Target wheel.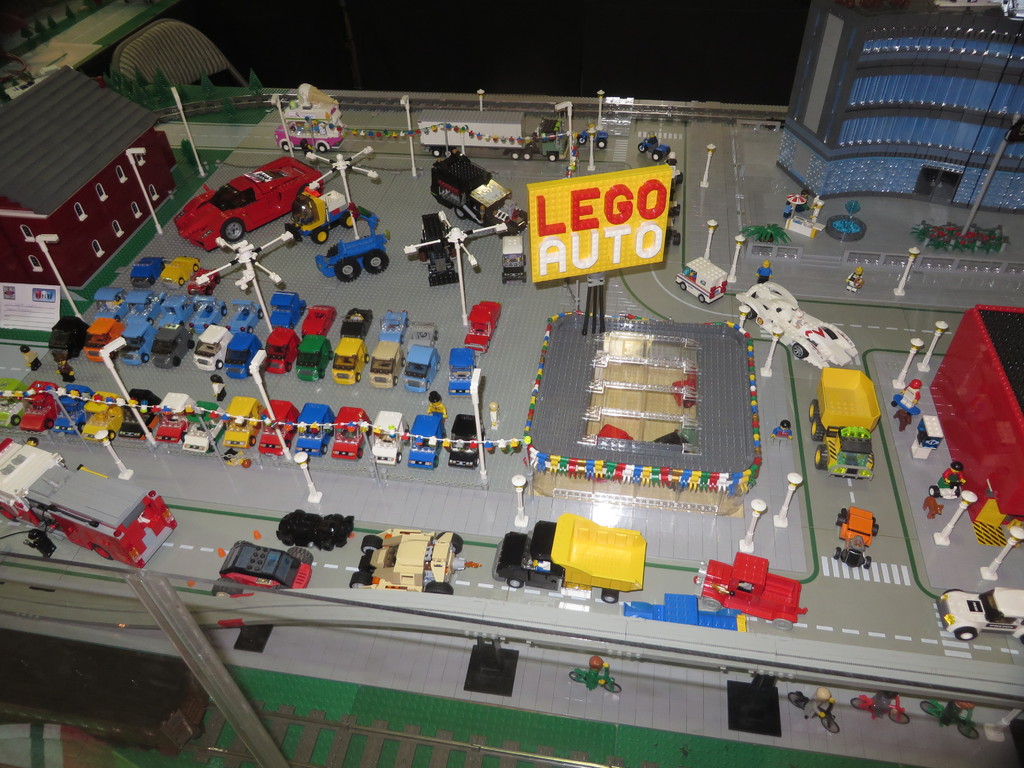
Target region: <box>427,582,454,595</box>.
